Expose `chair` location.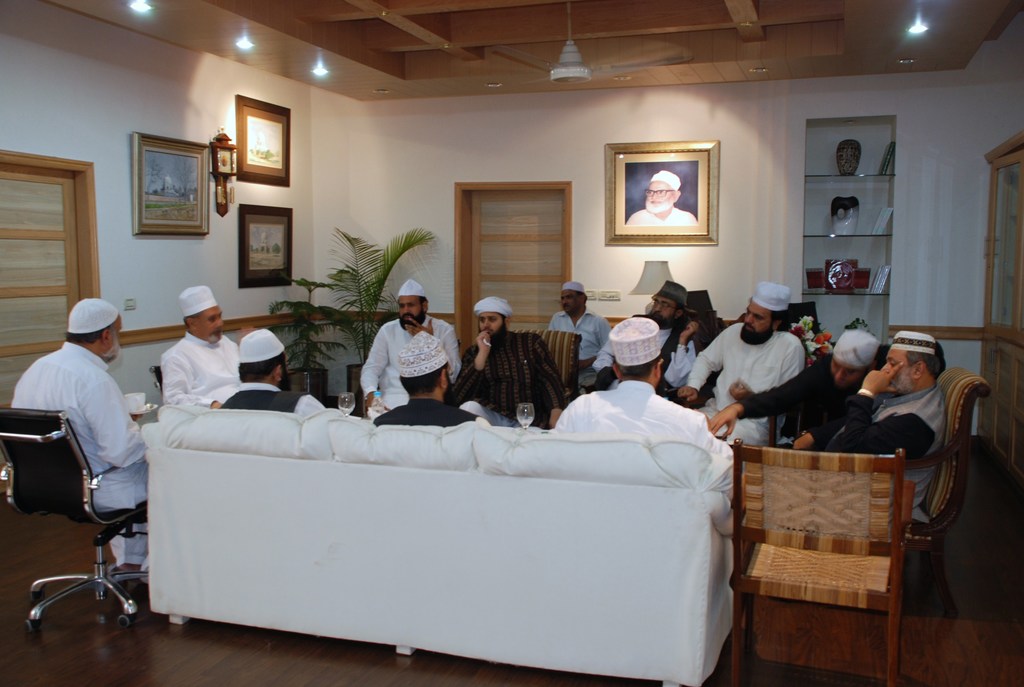
Exposed at <region>722, 434, 917, 686</region>.
